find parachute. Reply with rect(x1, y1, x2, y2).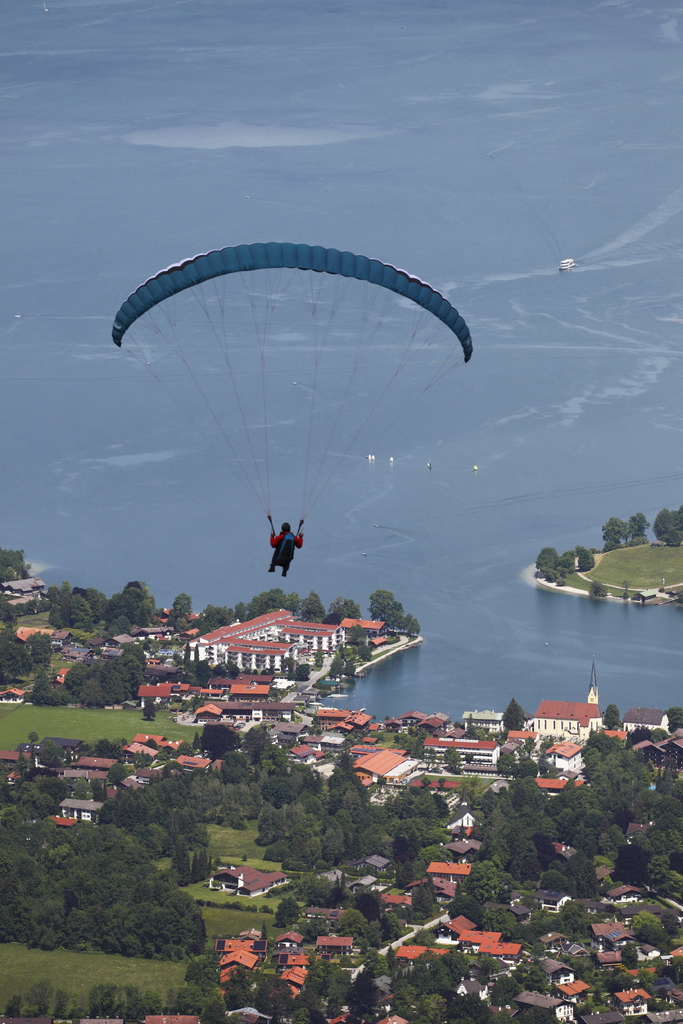
rect(105, 244, 468, 528).
